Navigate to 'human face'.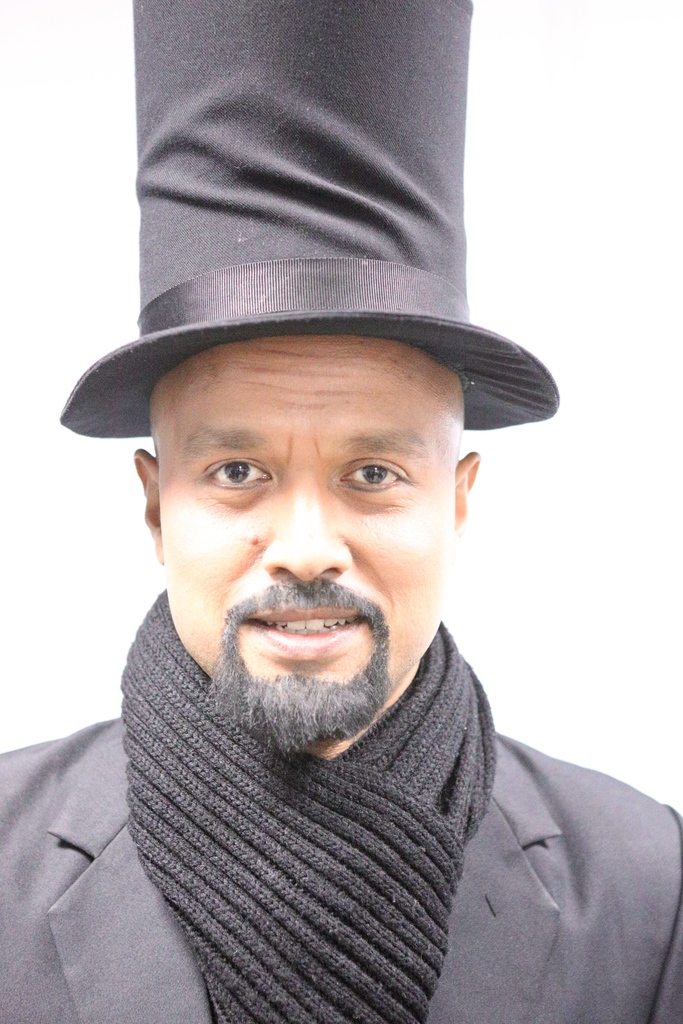
Navigation target: x1=147, y1=330, x2=451, y2=735.
